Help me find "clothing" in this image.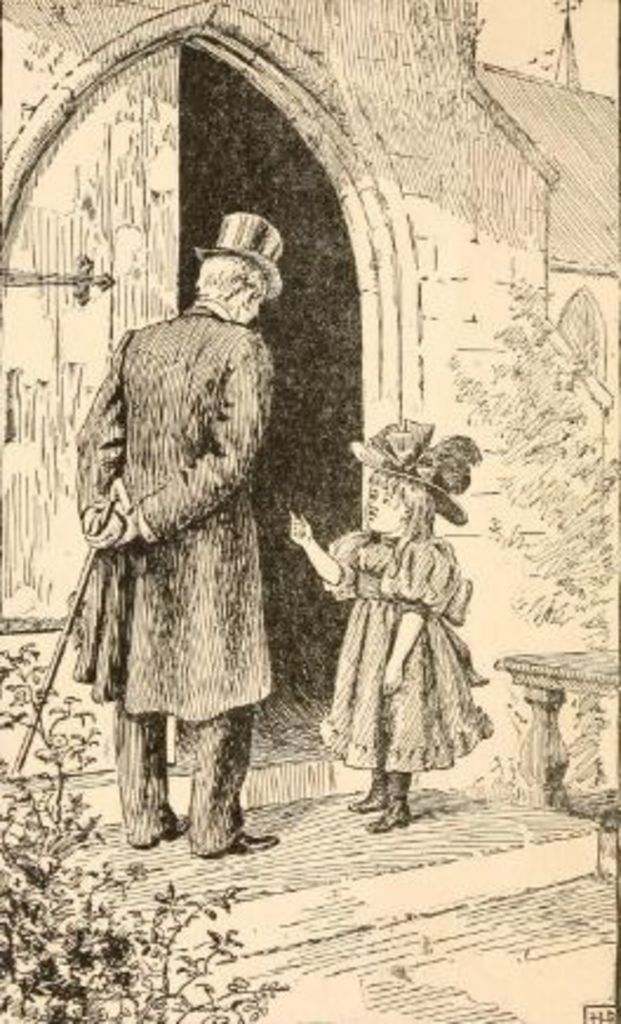
Found it: <bbox>71, 294, 278, 855</bbox>.
